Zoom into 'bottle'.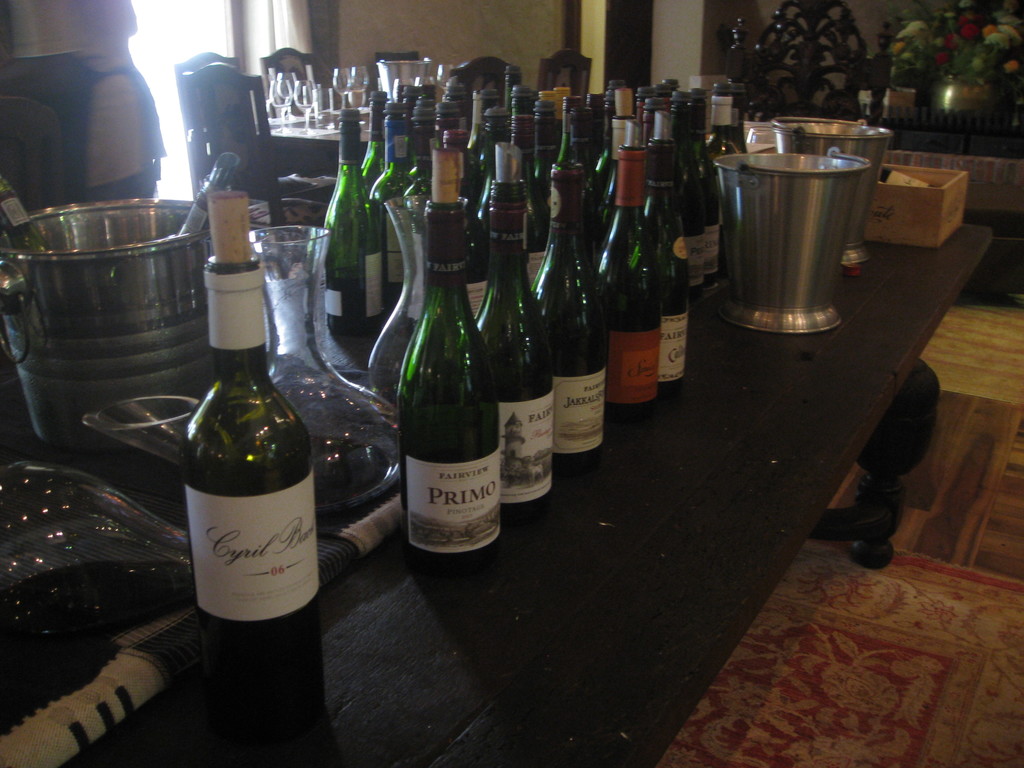
Zoom target: {"left": 176, "top": 188, "right": 329, "bottom": 709}.
